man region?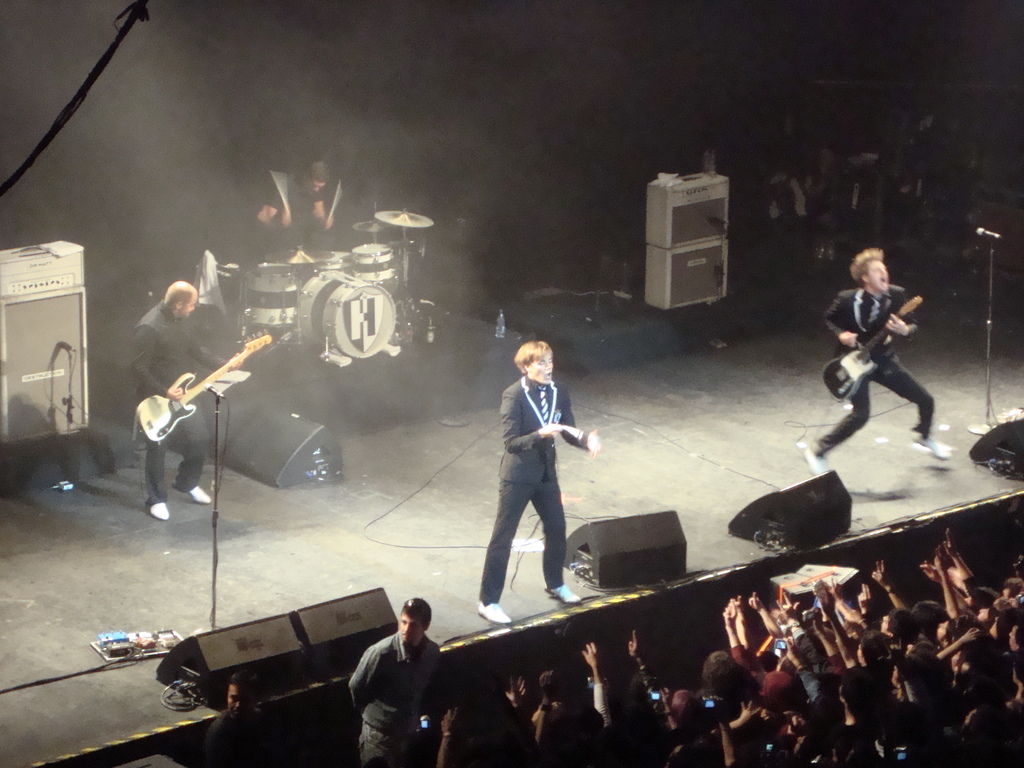
select_region(339, 607, 460, 761)
